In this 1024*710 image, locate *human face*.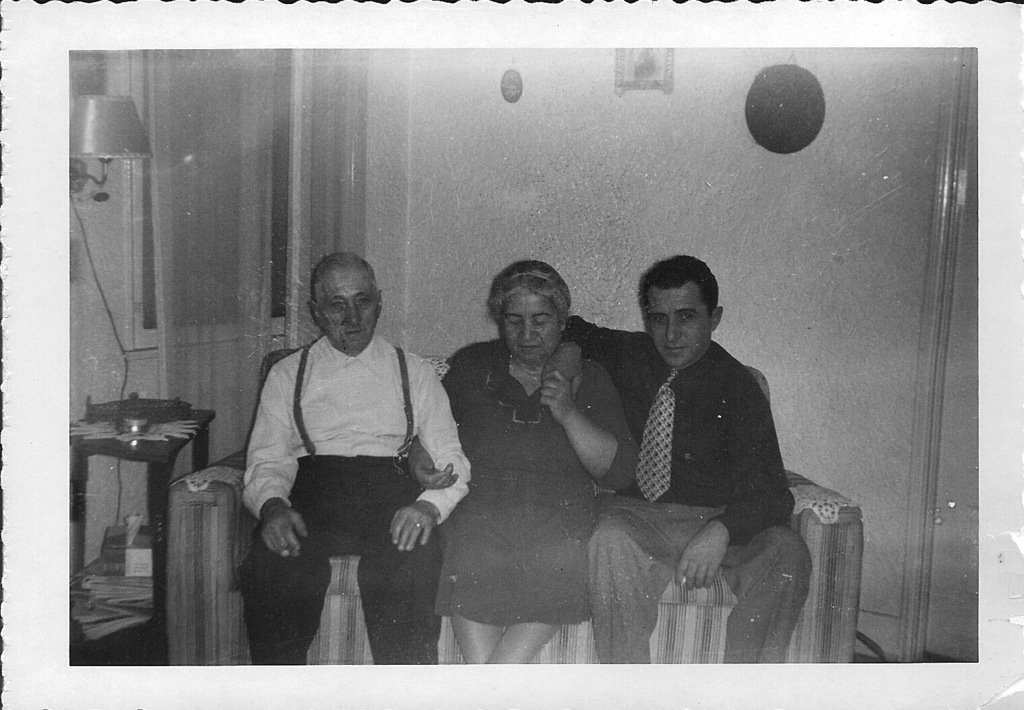
Bounding box: box=[504, 294, 557, 358].
